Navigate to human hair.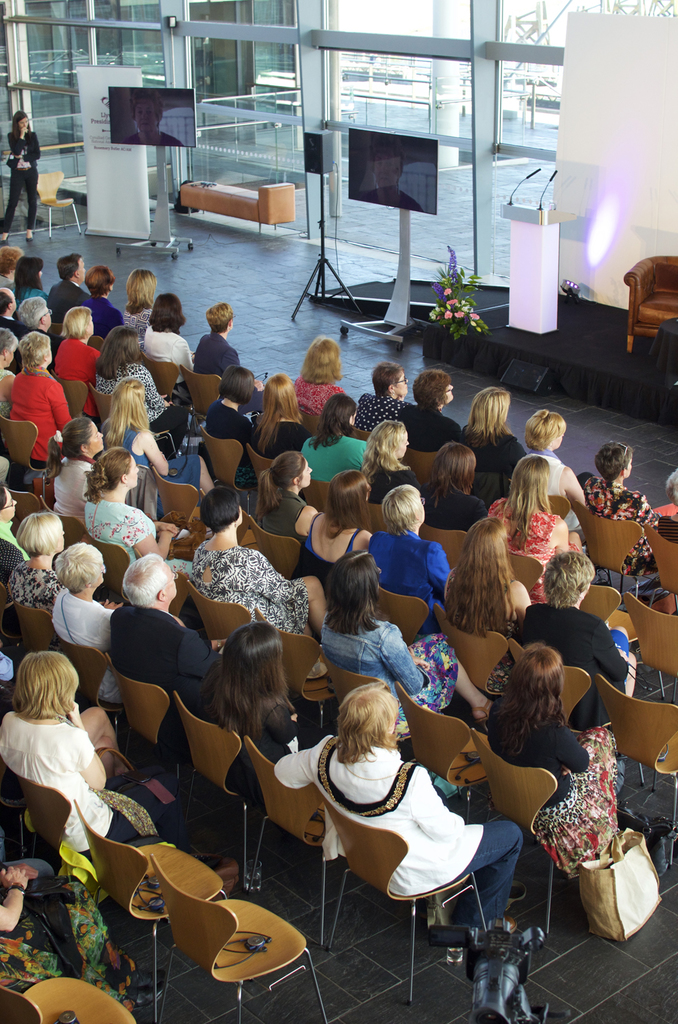
Navigation target: x1=11, y1=111, x2=30, y2=134.
